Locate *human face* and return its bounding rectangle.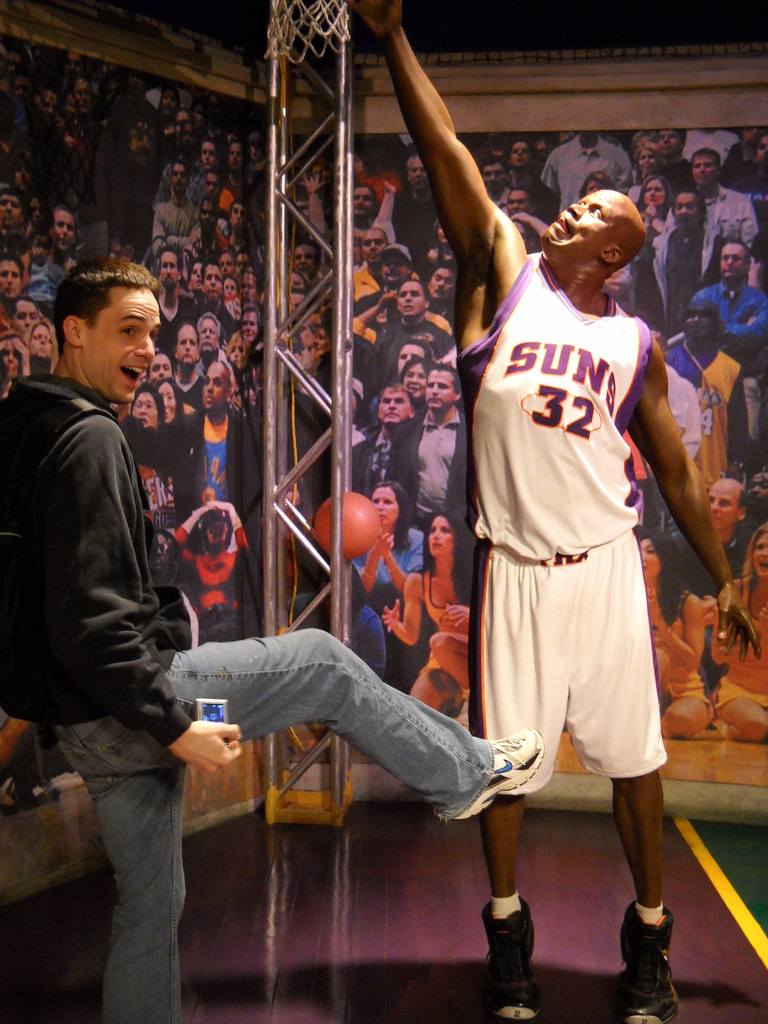
select_region(218, 250, 234, 273).
